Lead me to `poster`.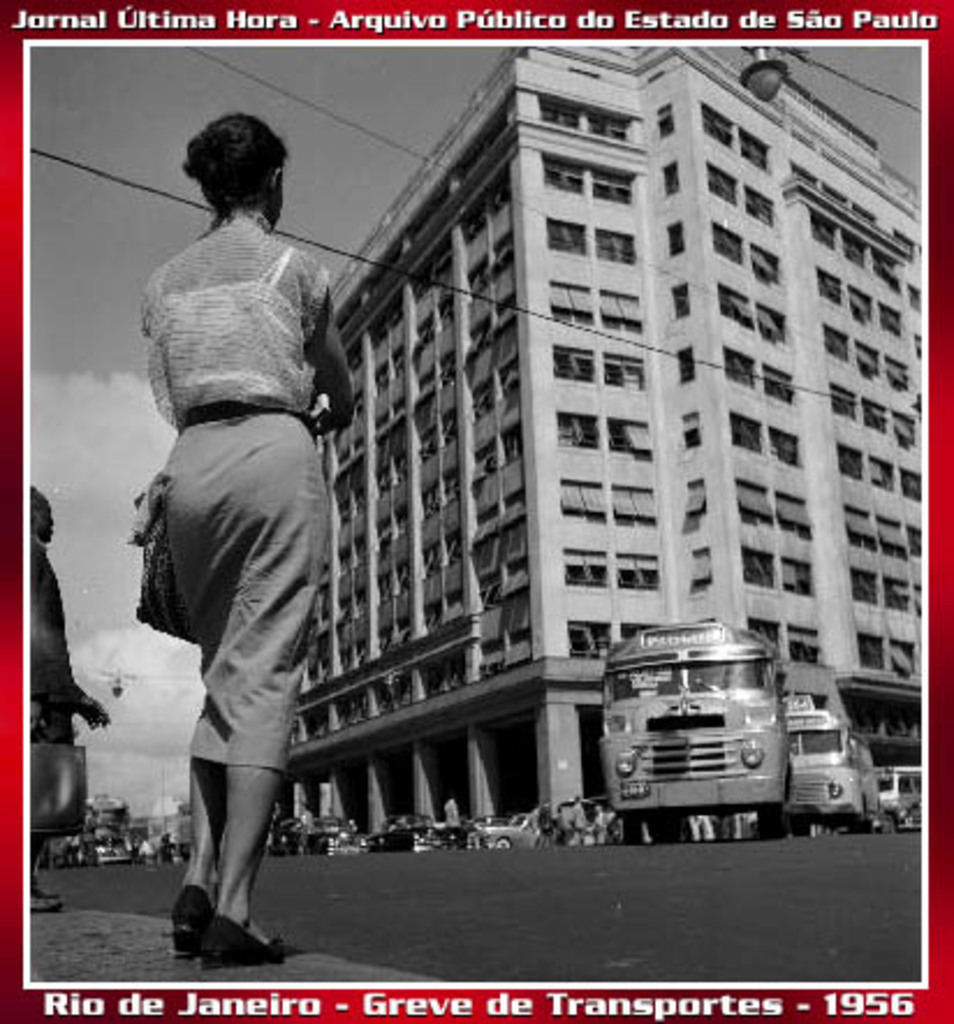
Lead to [left=0, top=0, right=952, bottom=1015].
